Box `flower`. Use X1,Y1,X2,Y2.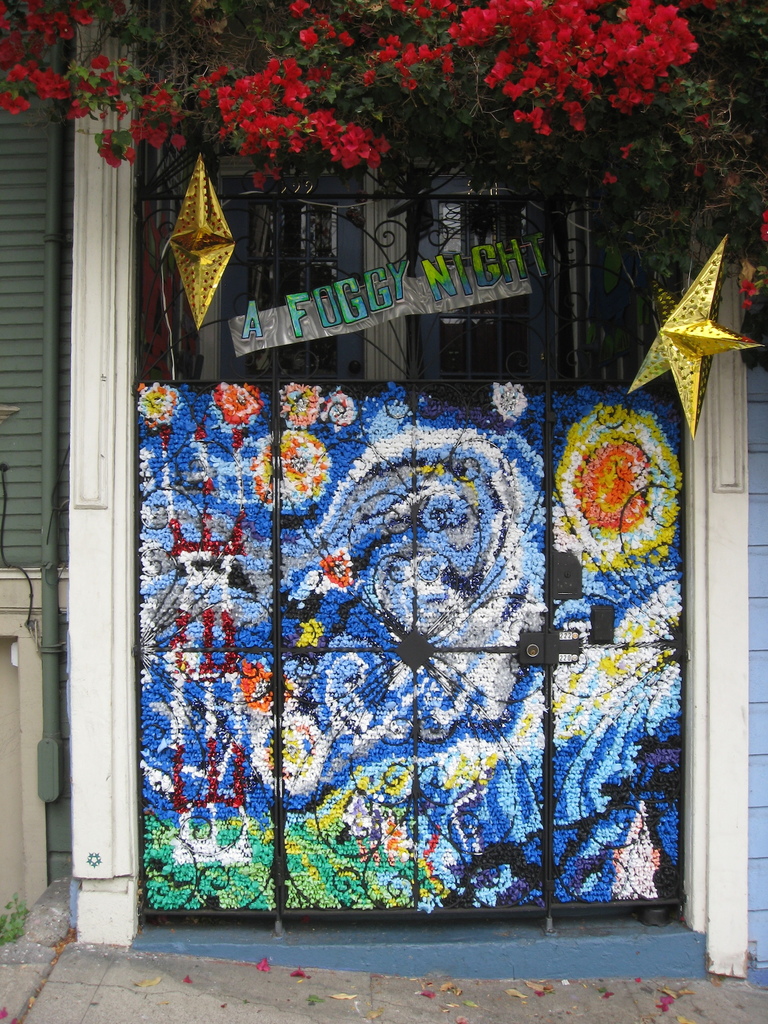
259,958,270,972.
